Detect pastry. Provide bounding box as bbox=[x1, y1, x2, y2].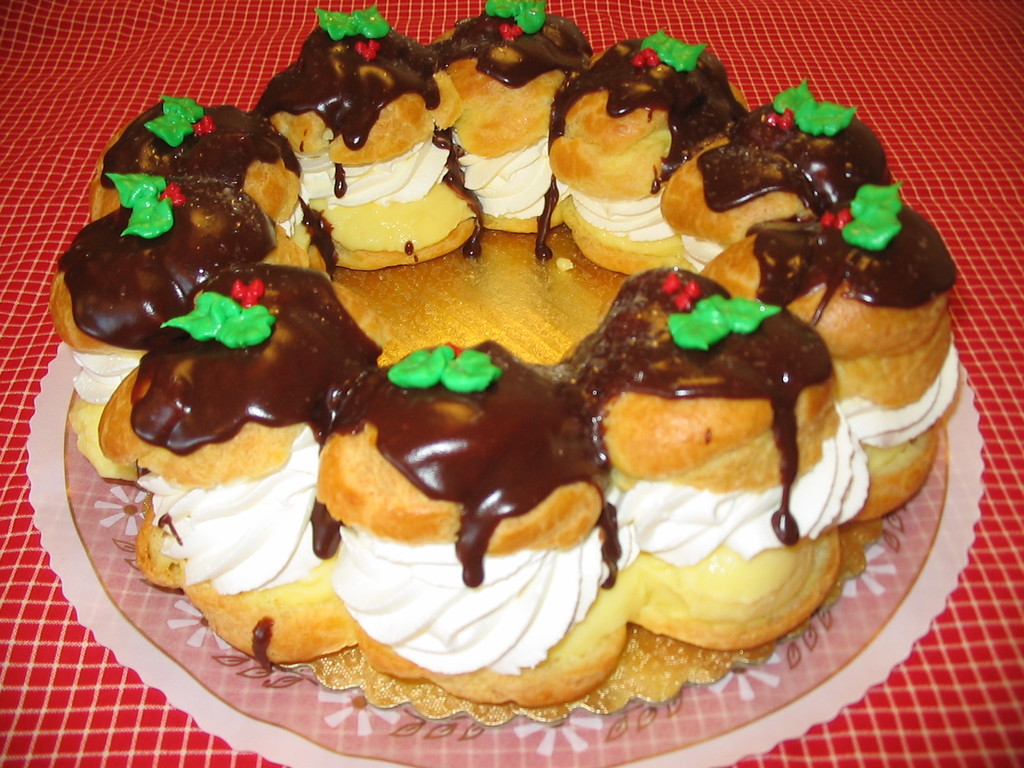
bbox=[102, 0, 939, 678].
